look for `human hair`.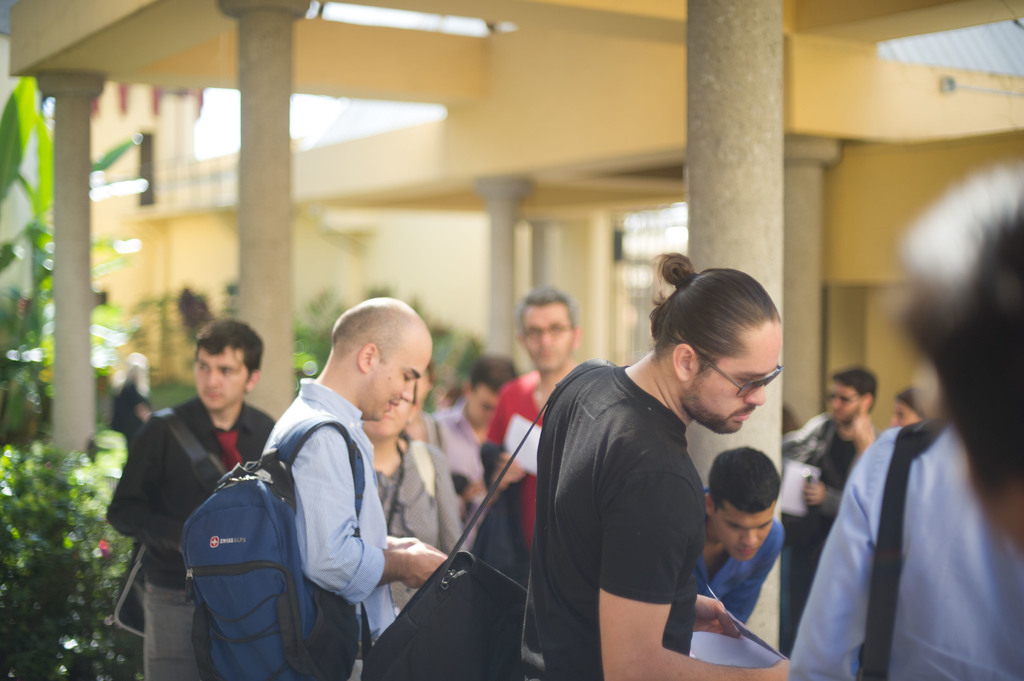
Found: Rect(899, 158, 1023, 509).
